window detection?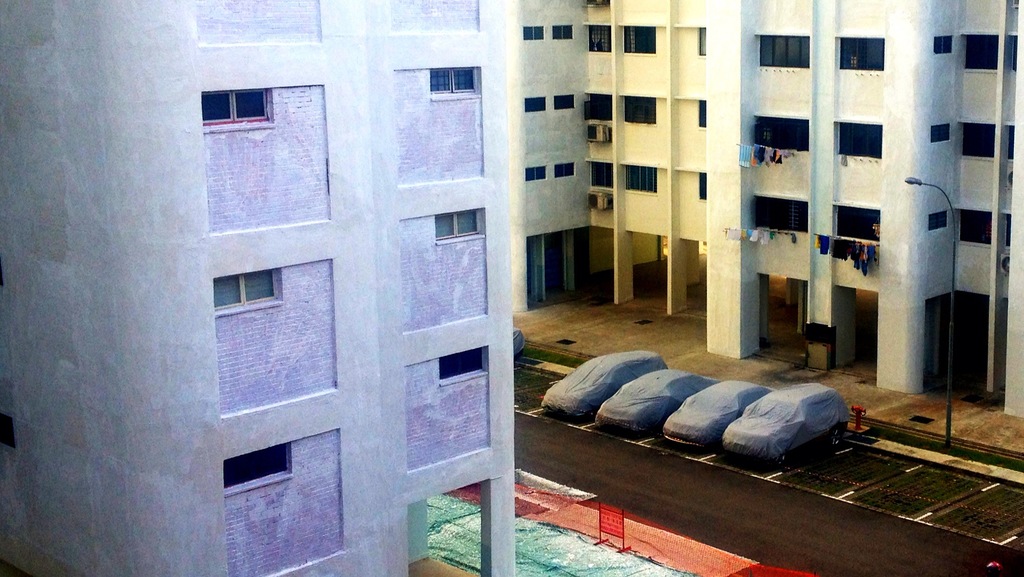
[x1=220, y1=443, x2=292, y2=497]
